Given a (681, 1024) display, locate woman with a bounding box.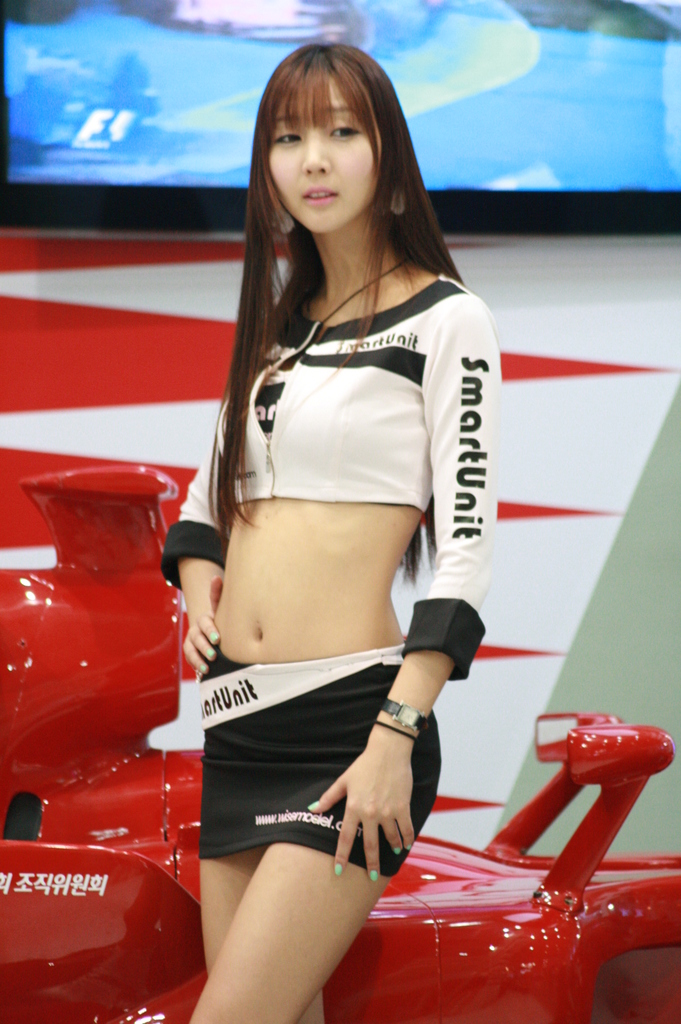
Located: 134, 38, 515, 972.
